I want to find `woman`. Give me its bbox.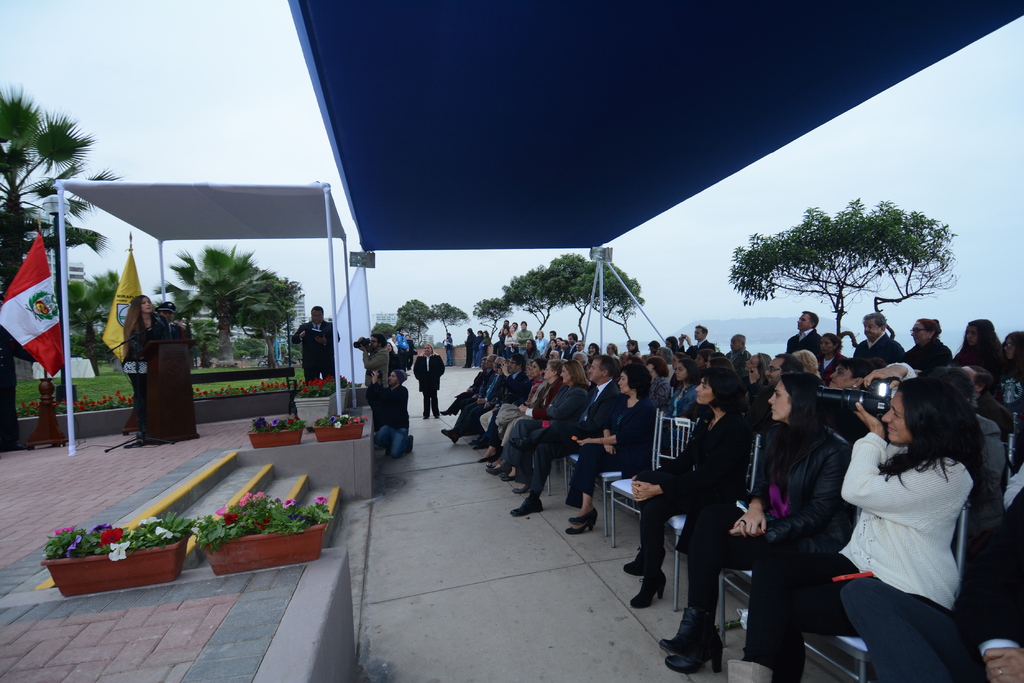
<bbox>794, 344, 817, 377</bbox>.
